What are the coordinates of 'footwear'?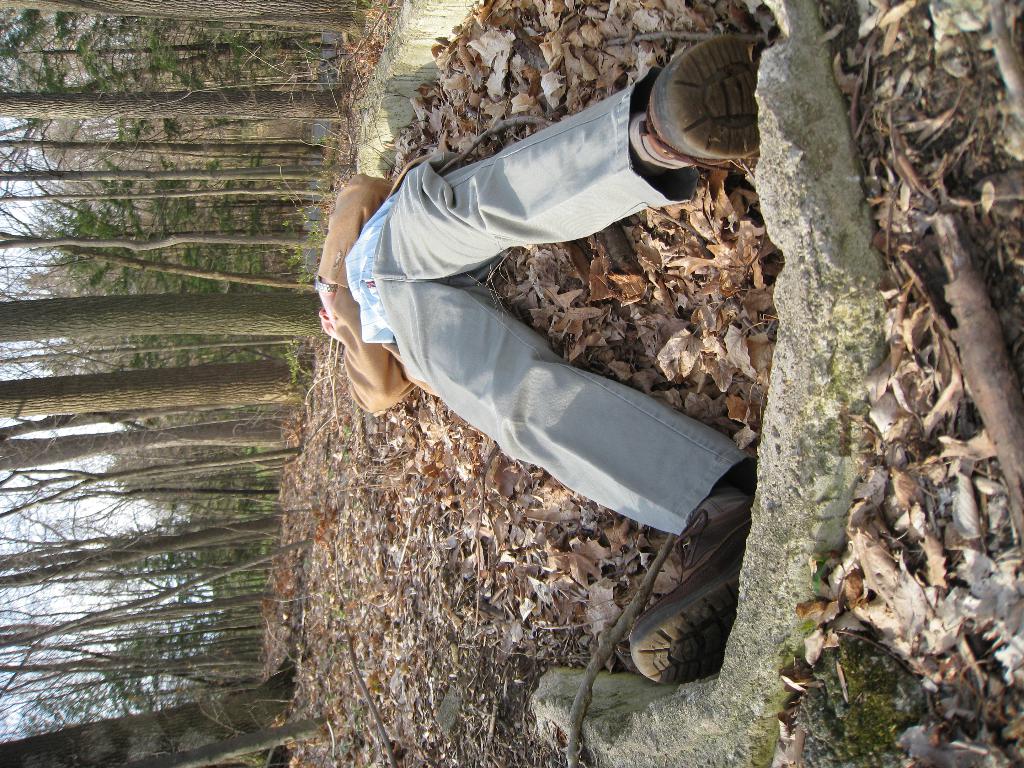
Rect(629, 481, 756, 691).
